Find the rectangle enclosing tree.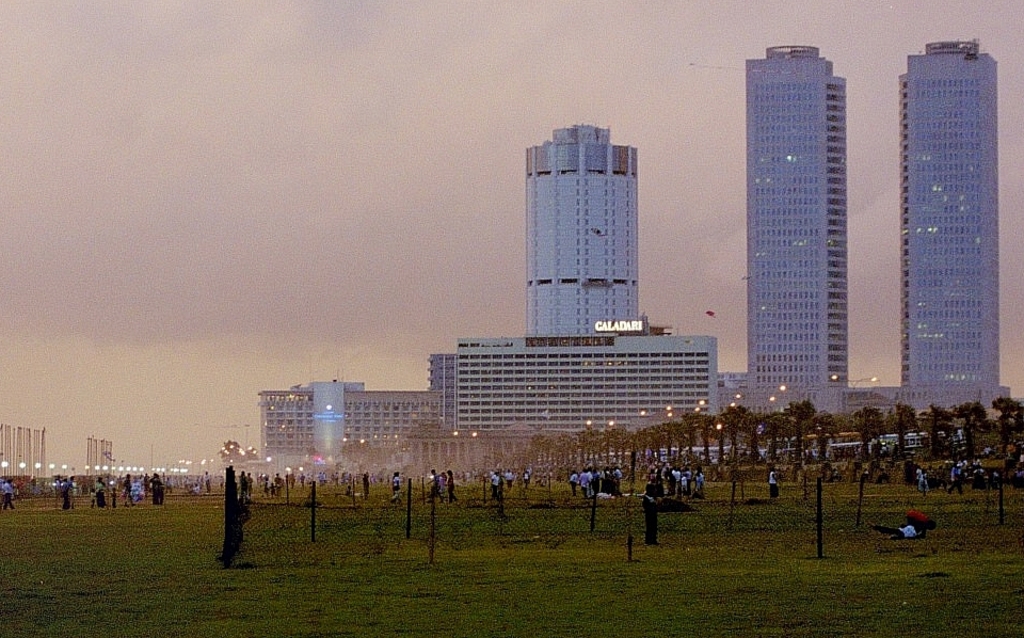
<region>813, 413, 844, 466</region>.
